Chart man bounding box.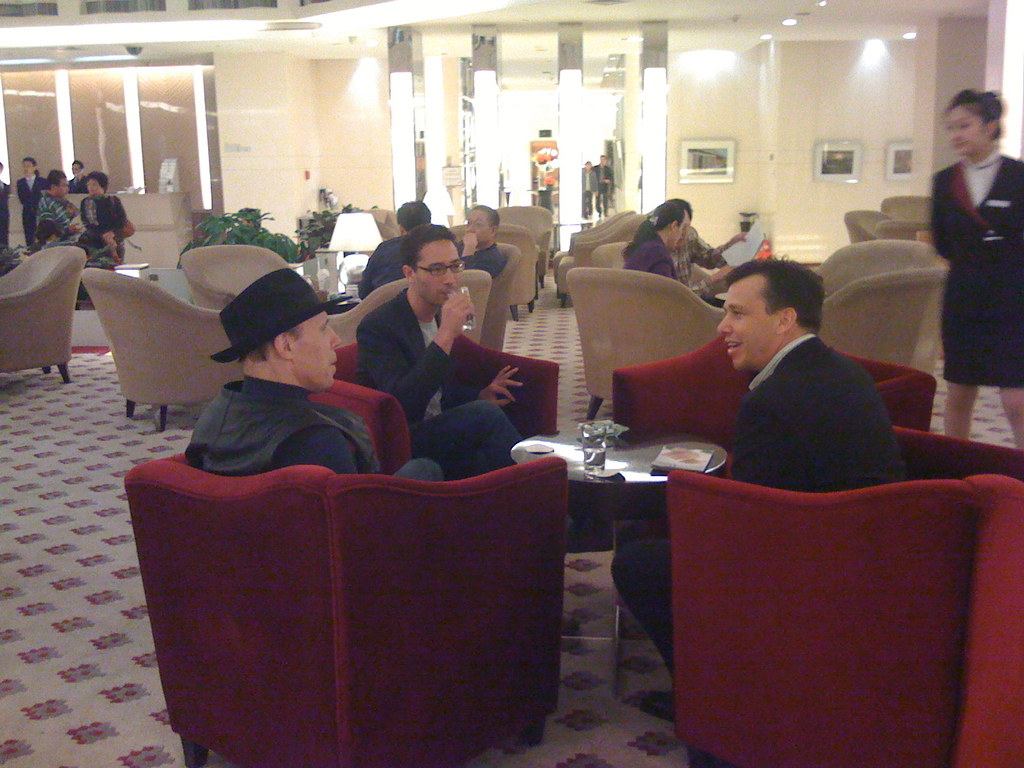
Charted: (left=456, top=204, right=504, bottom=278).
